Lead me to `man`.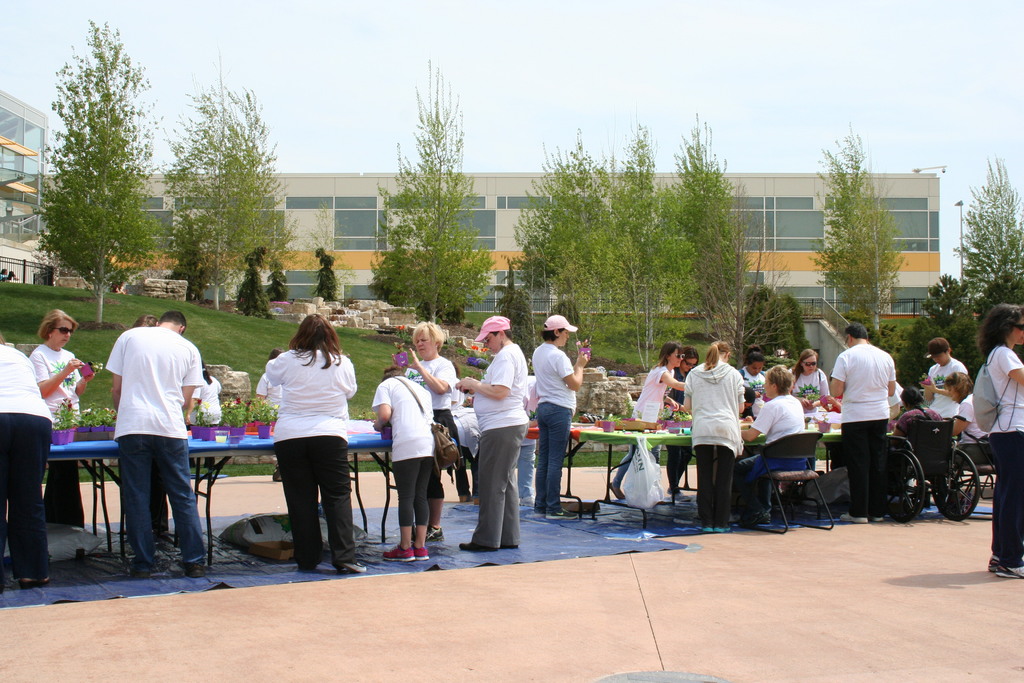
Lead to (x1=829, y1=317, x2=896, y2=522).
